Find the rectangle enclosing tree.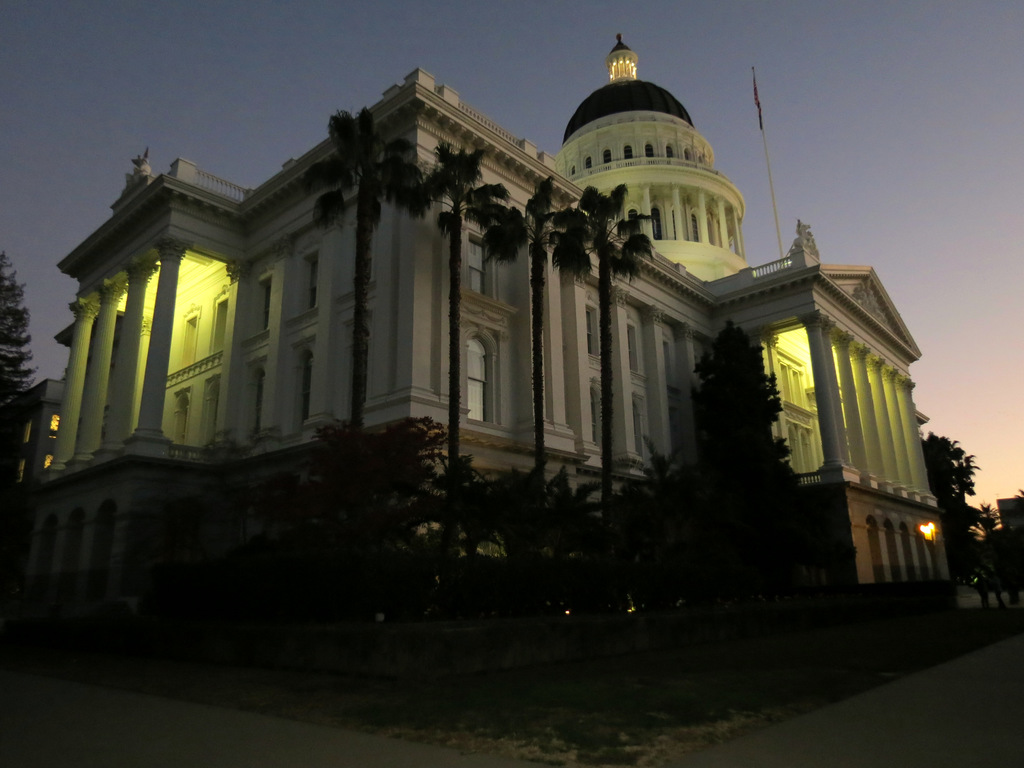
bbox=[579, 441, 683, 620].
